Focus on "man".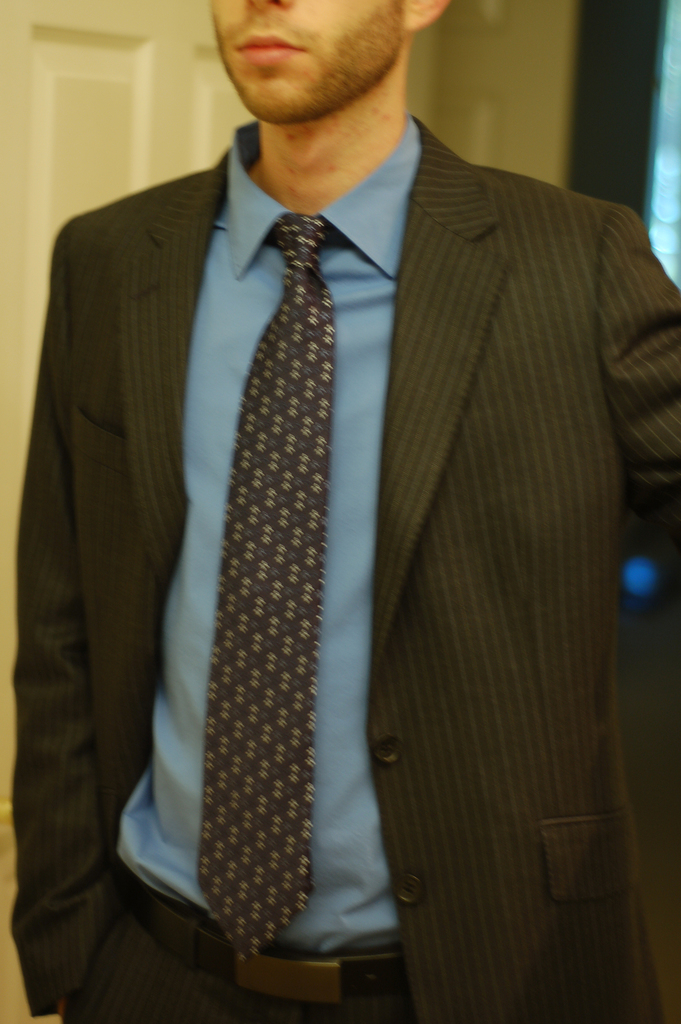
Focused at bbox=(0, 3, 680, 972).
